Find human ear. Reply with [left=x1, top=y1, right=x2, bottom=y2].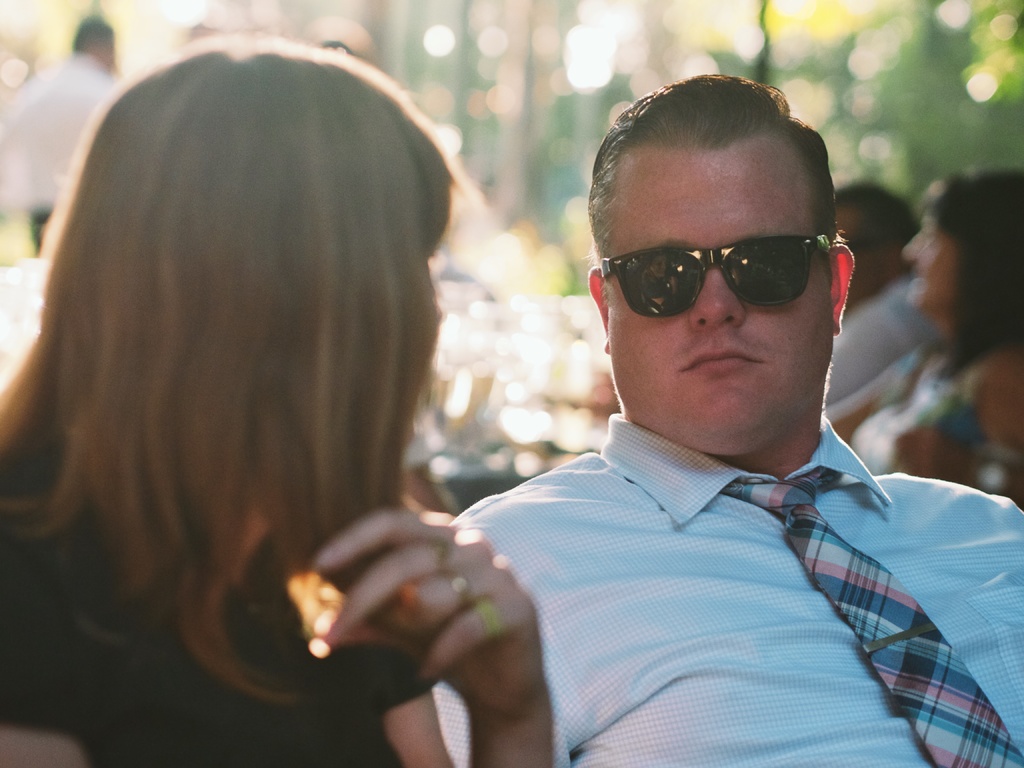
[left=584, top=262, right=611, bottom=355].
